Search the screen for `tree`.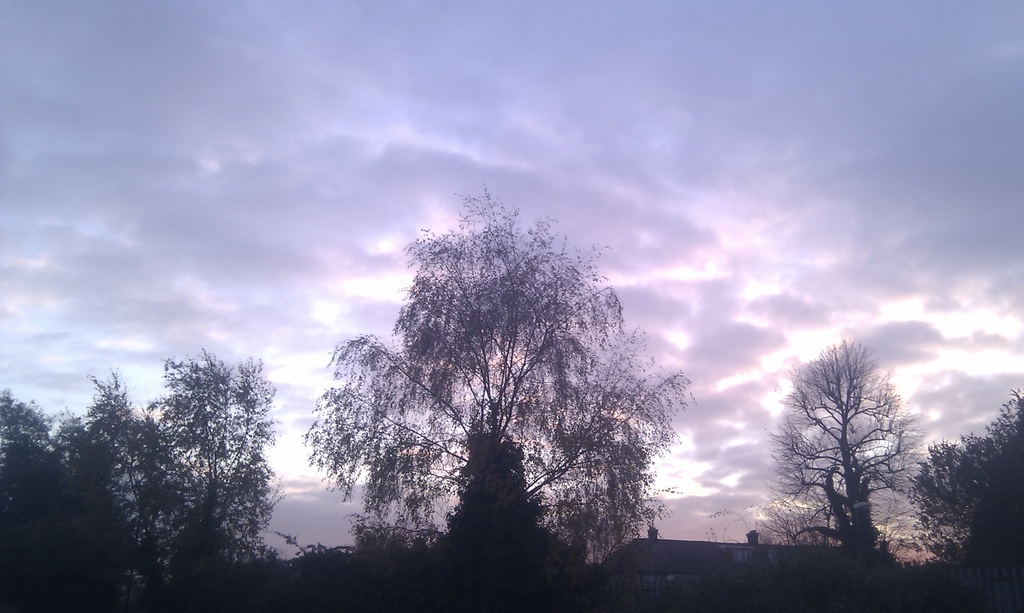
Found at <bbox>148, 339, 287, 568</bbox>.
